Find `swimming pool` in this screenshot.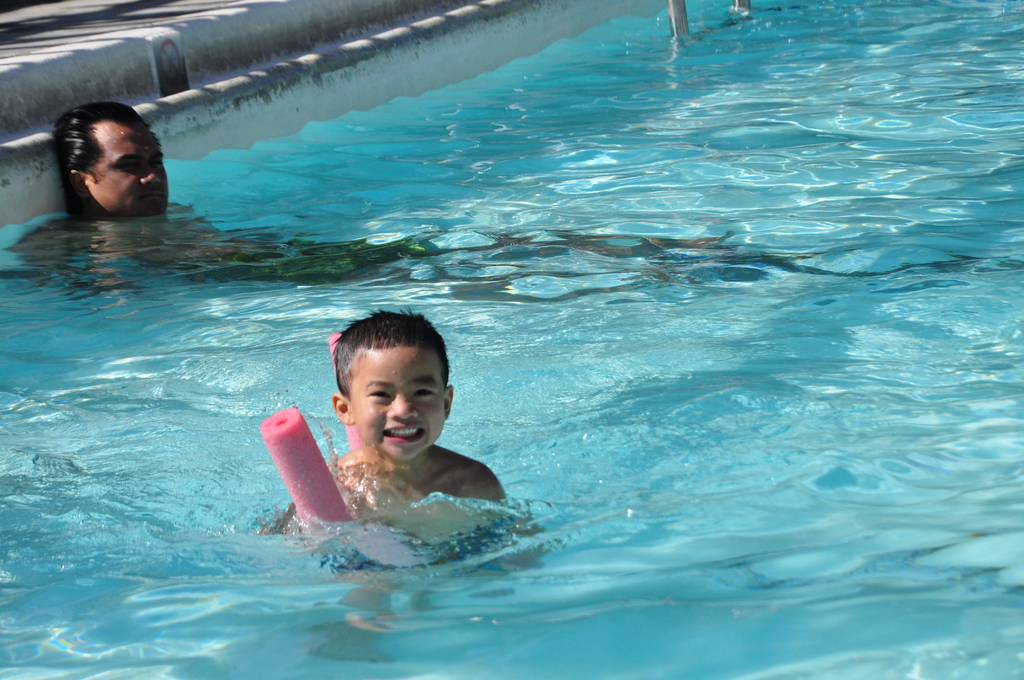
The bounding box for `swimming pool` is l=0, t=0, r=1023, b=679.
